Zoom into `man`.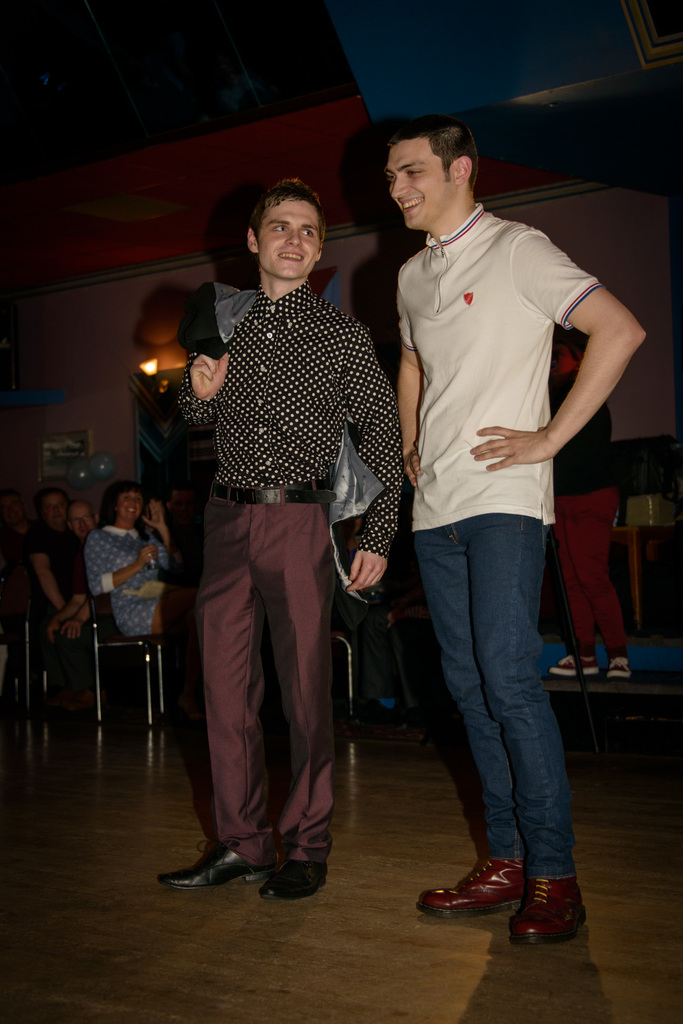
Zoom target: bbox=(161, 142, 410, 906).
